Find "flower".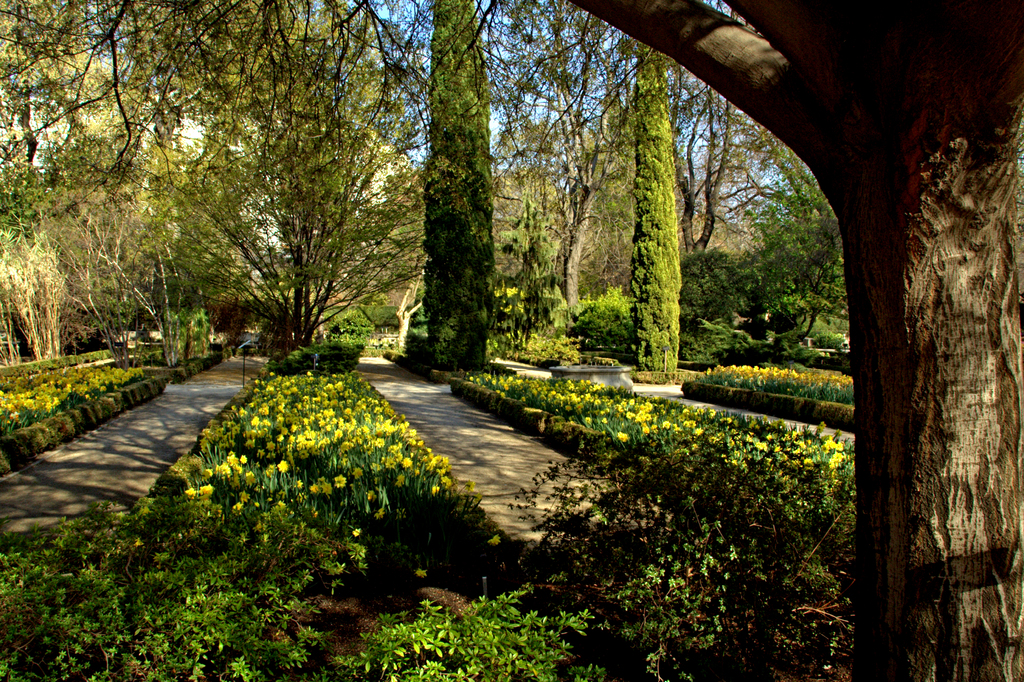
707, 371, 855, 397.
